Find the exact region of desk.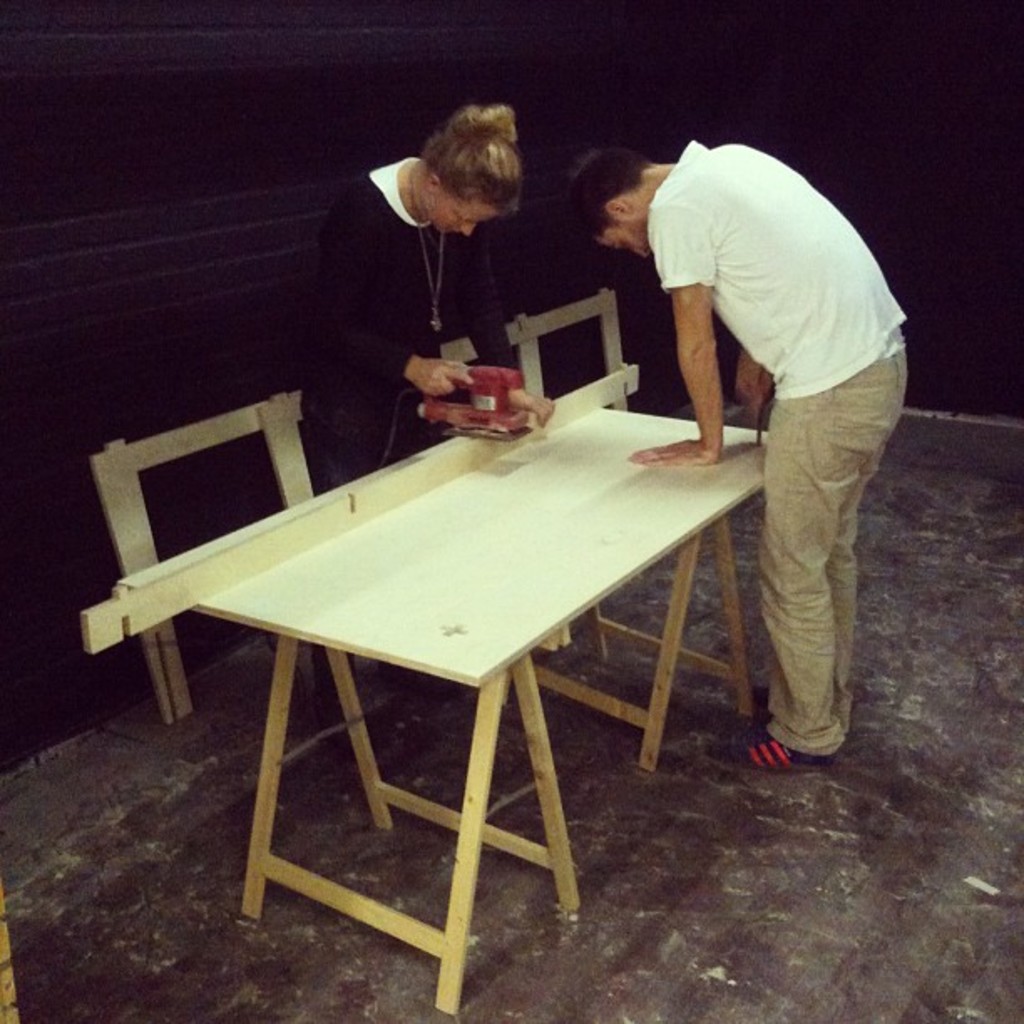
Exact region: [100,366,771,987].
